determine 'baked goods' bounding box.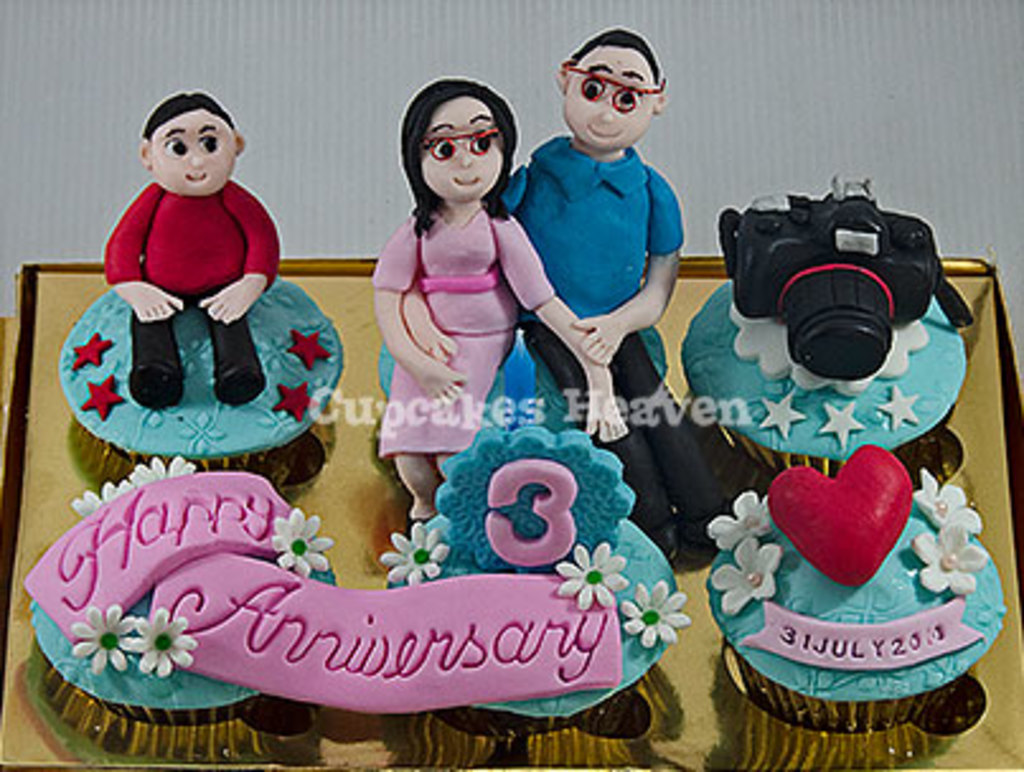
Determined: (386, 419, 689, 769).
